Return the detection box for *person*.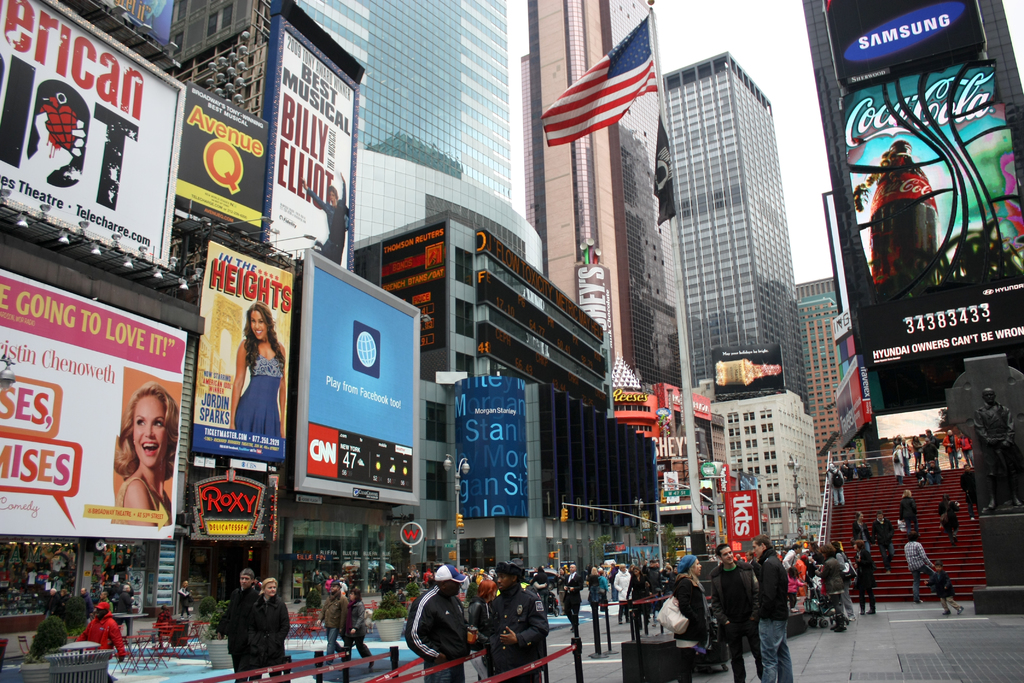
561/564/581/641.
